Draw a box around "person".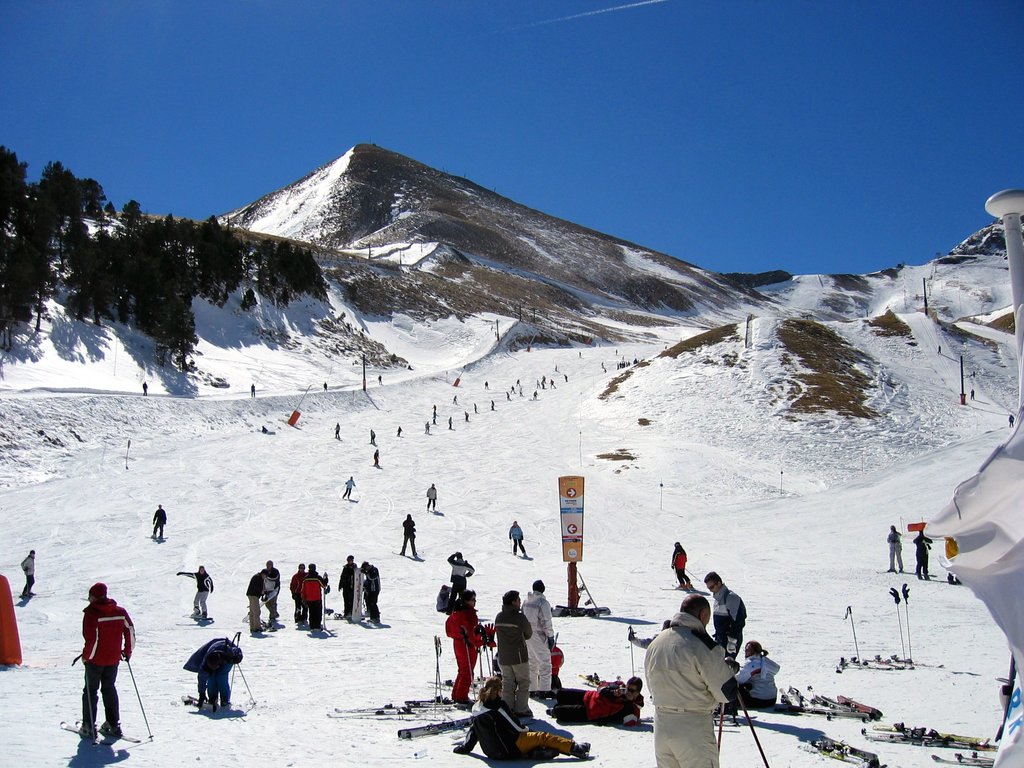
rect(643, 595, 742, 767).
